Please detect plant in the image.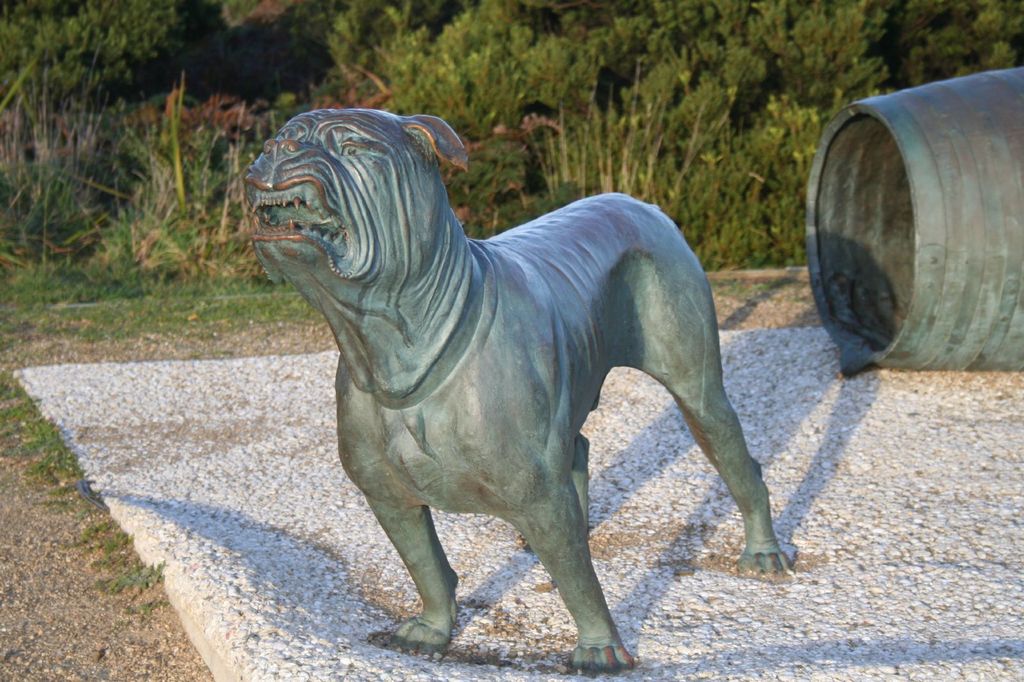
[770, 0, 924, 108].
